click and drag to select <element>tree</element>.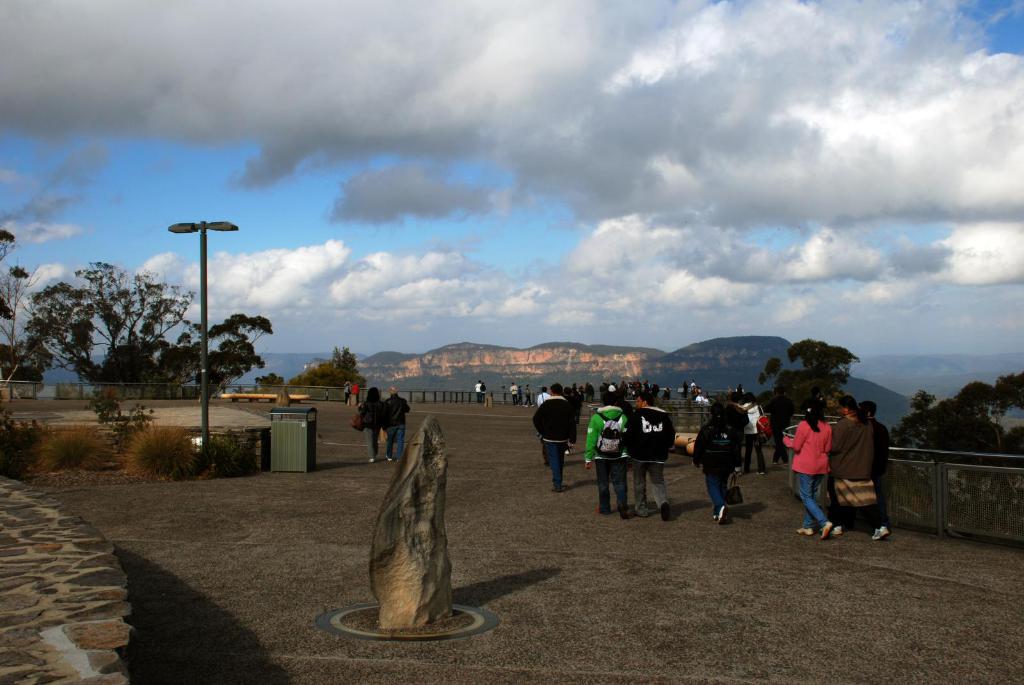
Selection: select_region(891, 368, 1023, 464).
